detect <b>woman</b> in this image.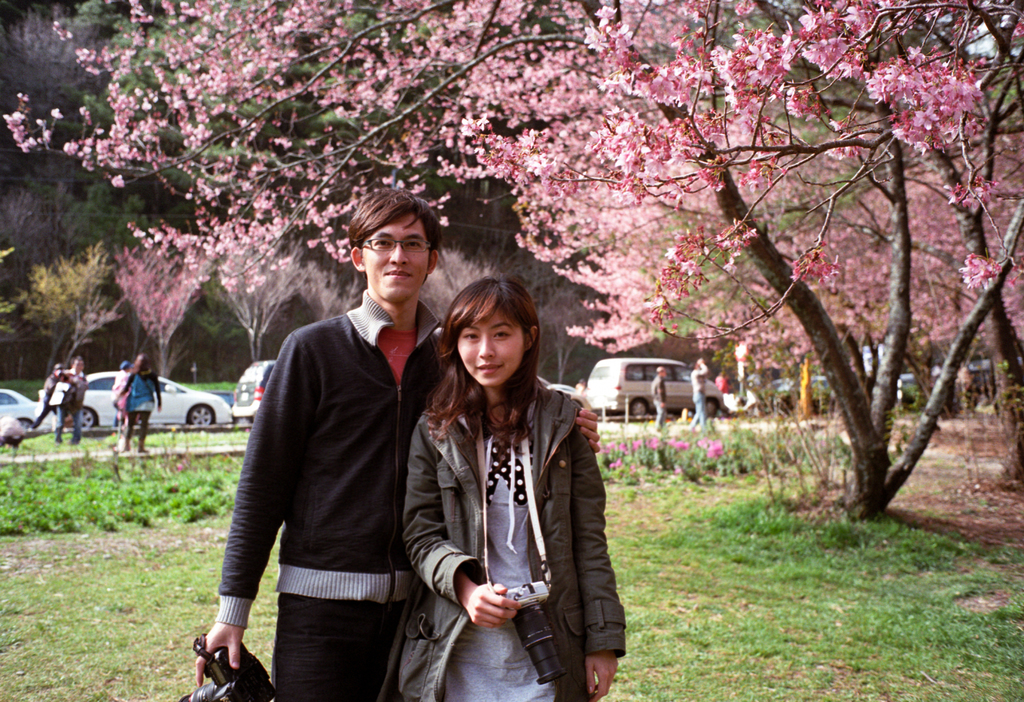
Detection: bbox(115, 358, 167, 453).
